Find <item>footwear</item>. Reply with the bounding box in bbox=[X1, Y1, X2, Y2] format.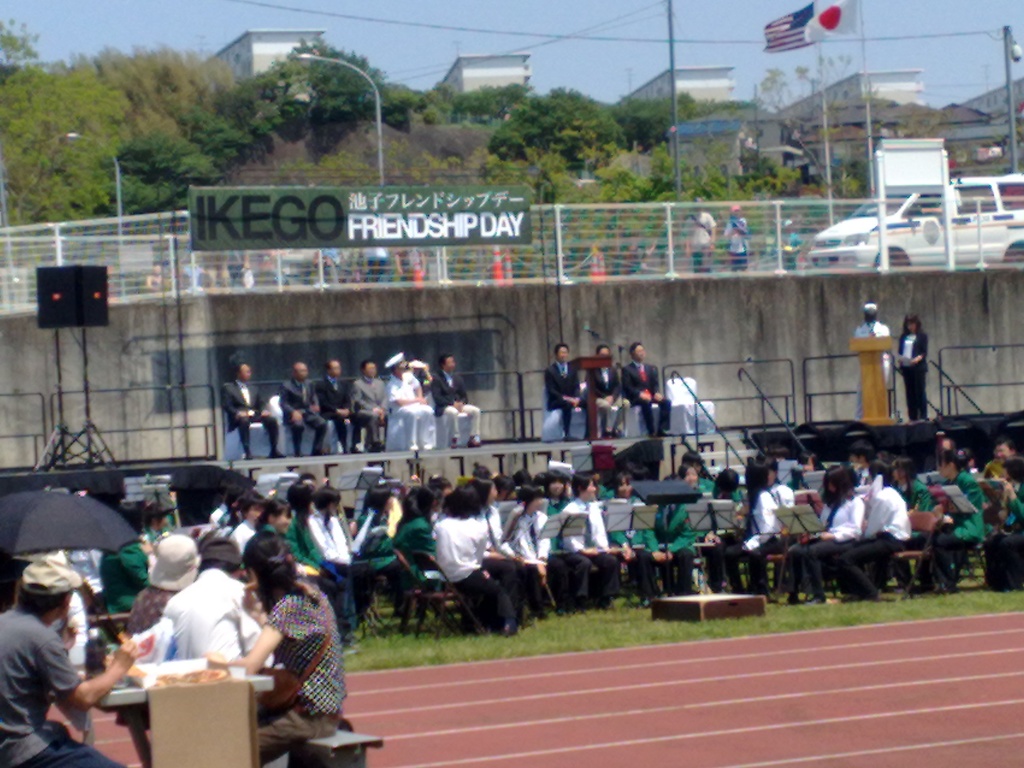
bbox=[566, 433, 578, 442].
